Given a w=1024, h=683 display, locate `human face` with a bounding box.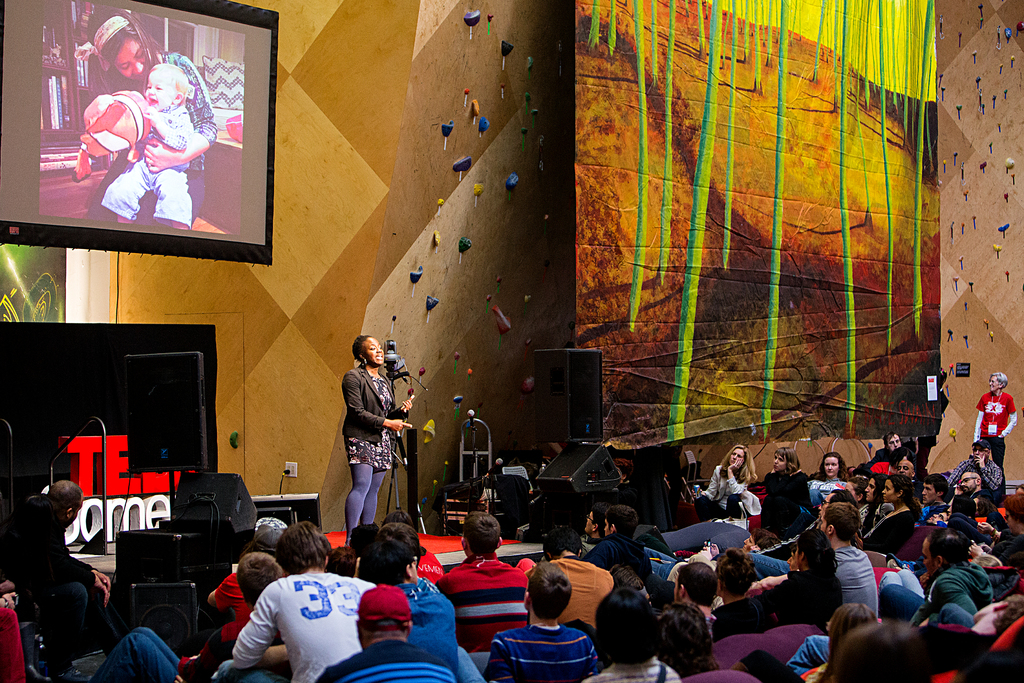
Located: BBox(728, 450, 748, 467).
